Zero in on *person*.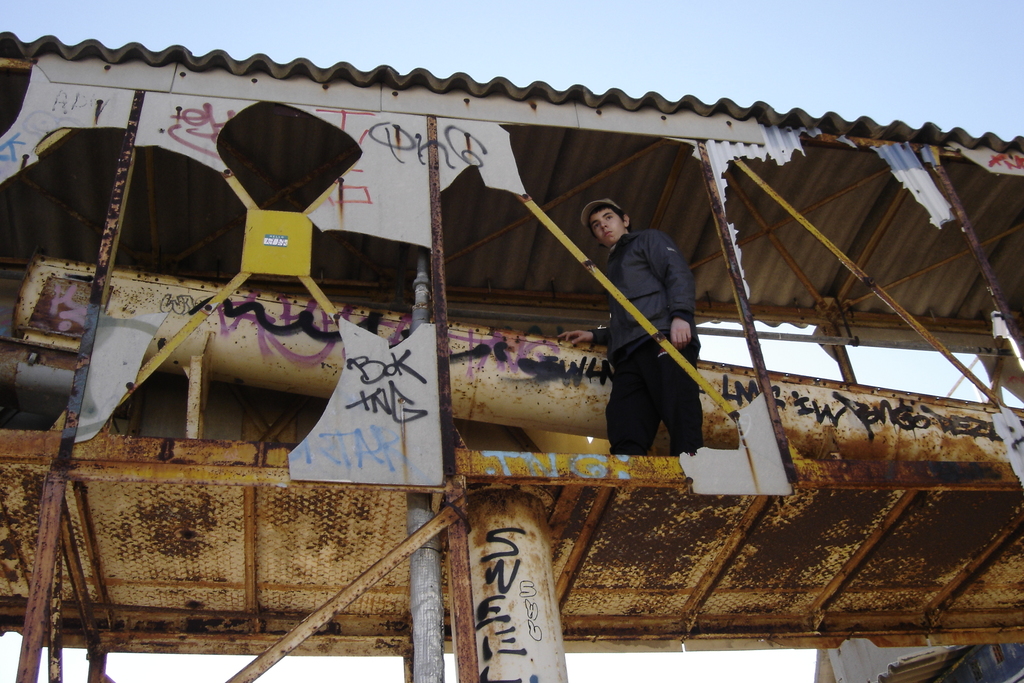
Zeroed in: <bbox>602, 184, 716, 484</bbox>.
